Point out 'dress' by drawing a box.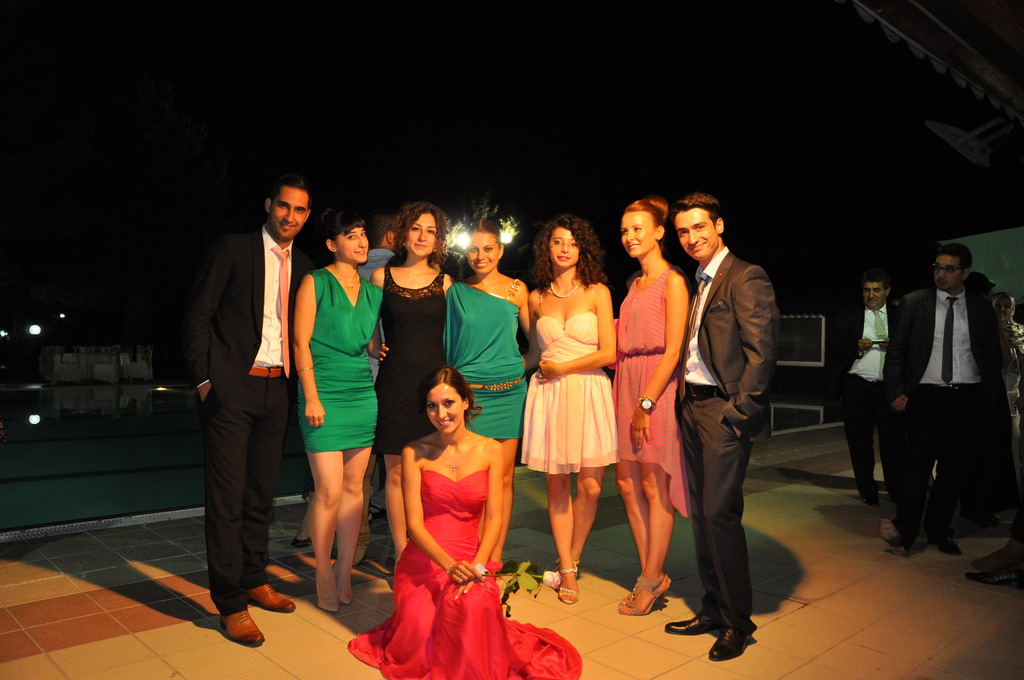
rect(369, 270, 458, 459).
